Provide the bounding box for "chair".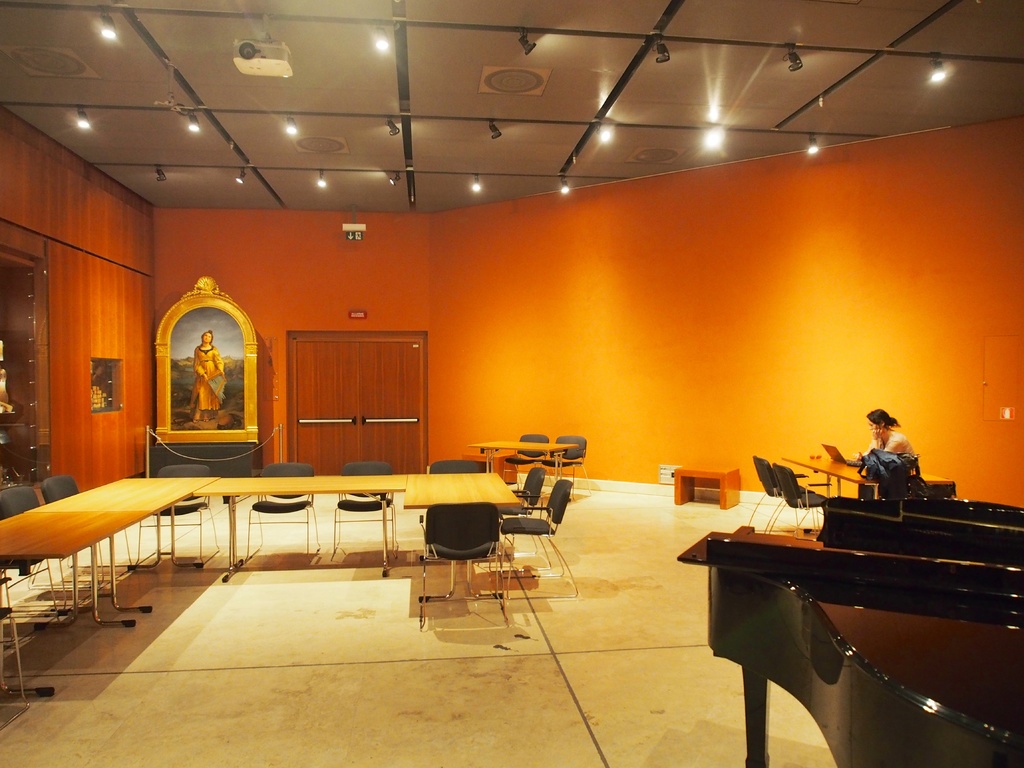
box(502, 431, 548, 486).
